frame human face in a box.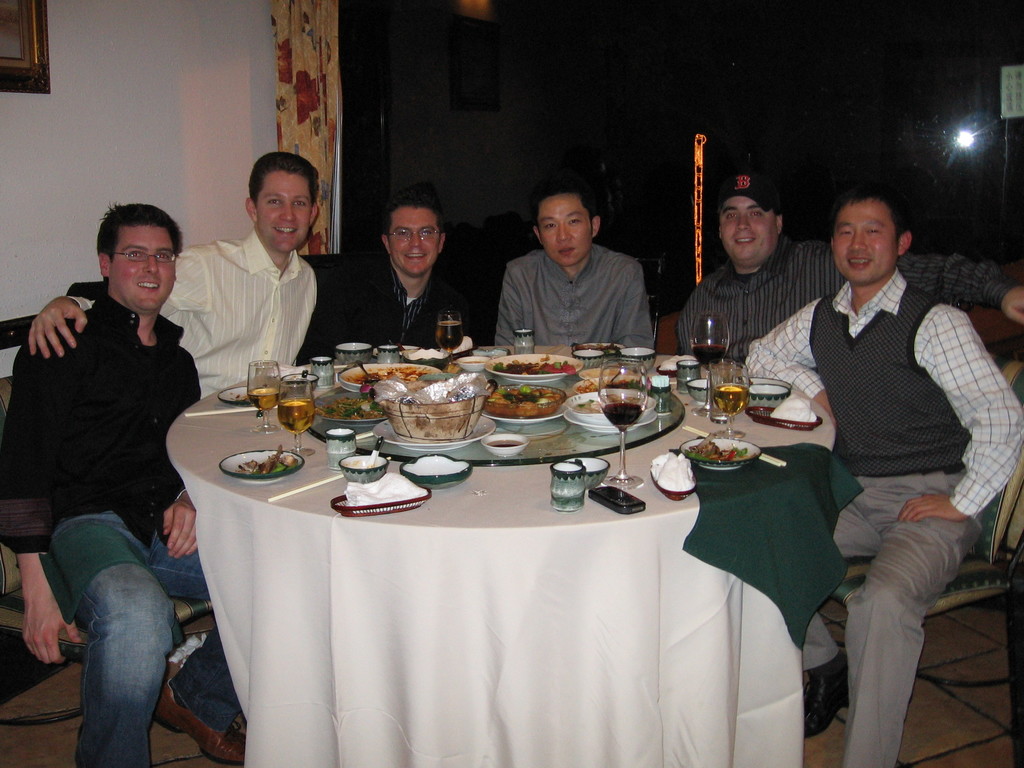
x1=259, y1=173, x2=314, y2=253.
